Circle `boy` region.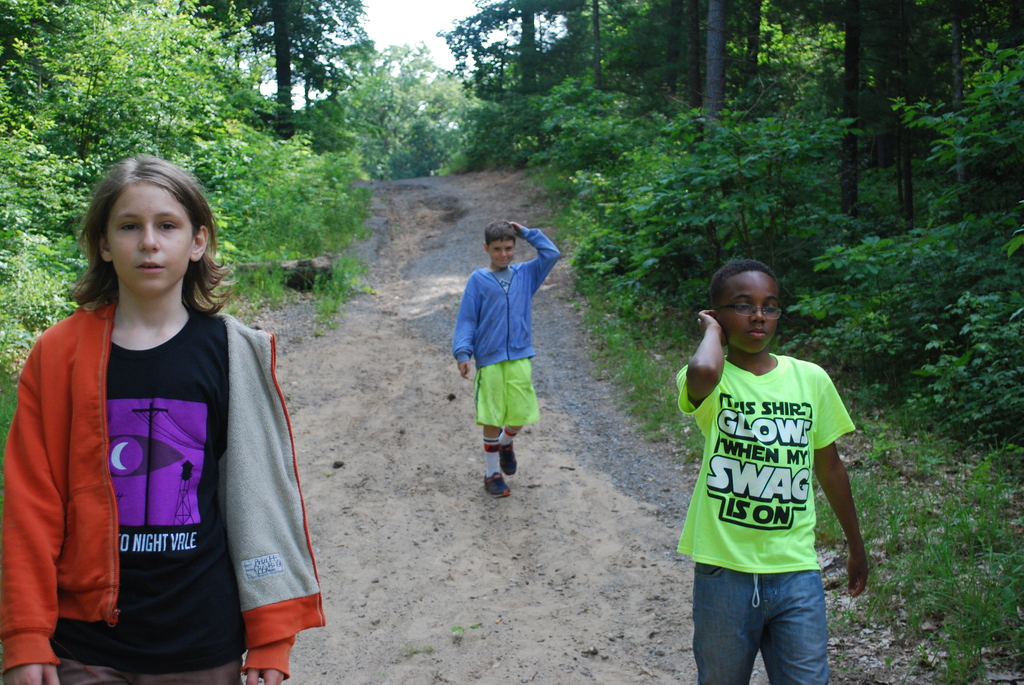
Region: rect(451, 217, 561, 500).
